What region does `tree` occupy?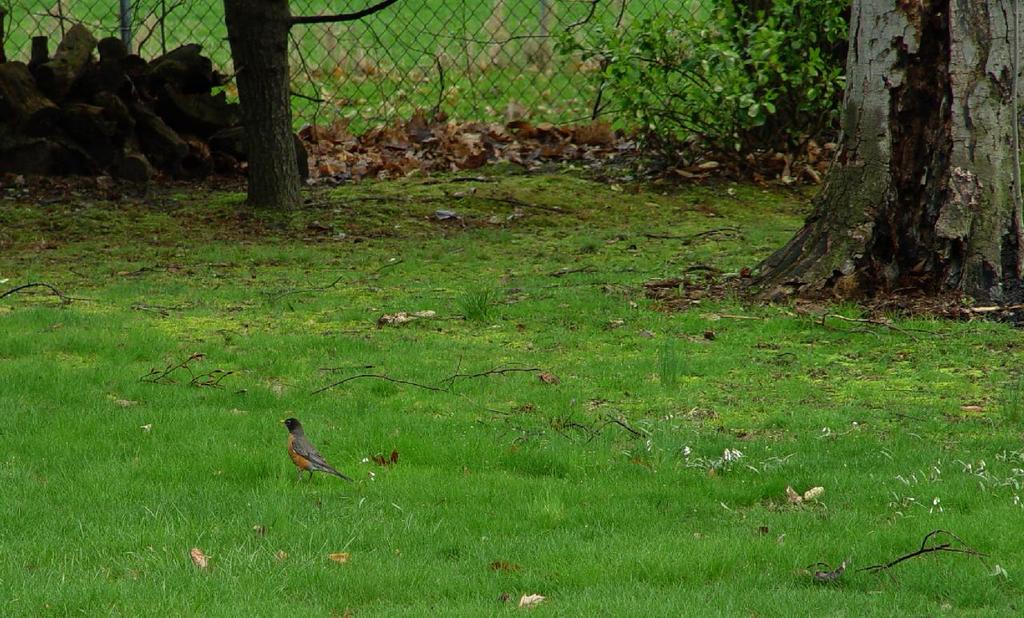
(x1=541, y1=0, x2=1023, y2=323).
